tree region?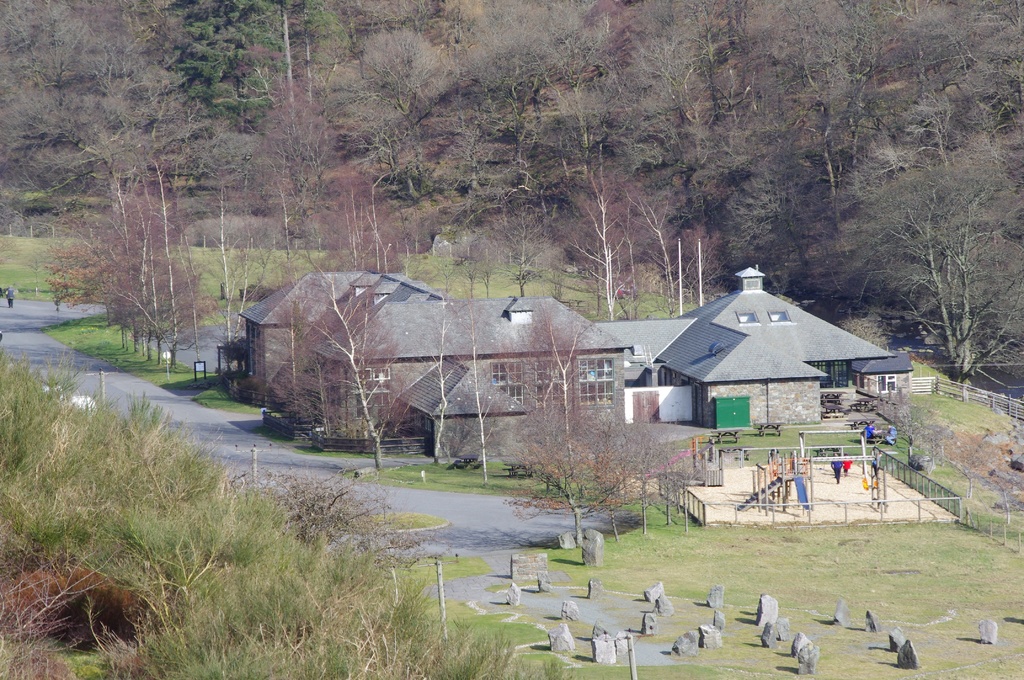
(662, 440, 692, 516)
